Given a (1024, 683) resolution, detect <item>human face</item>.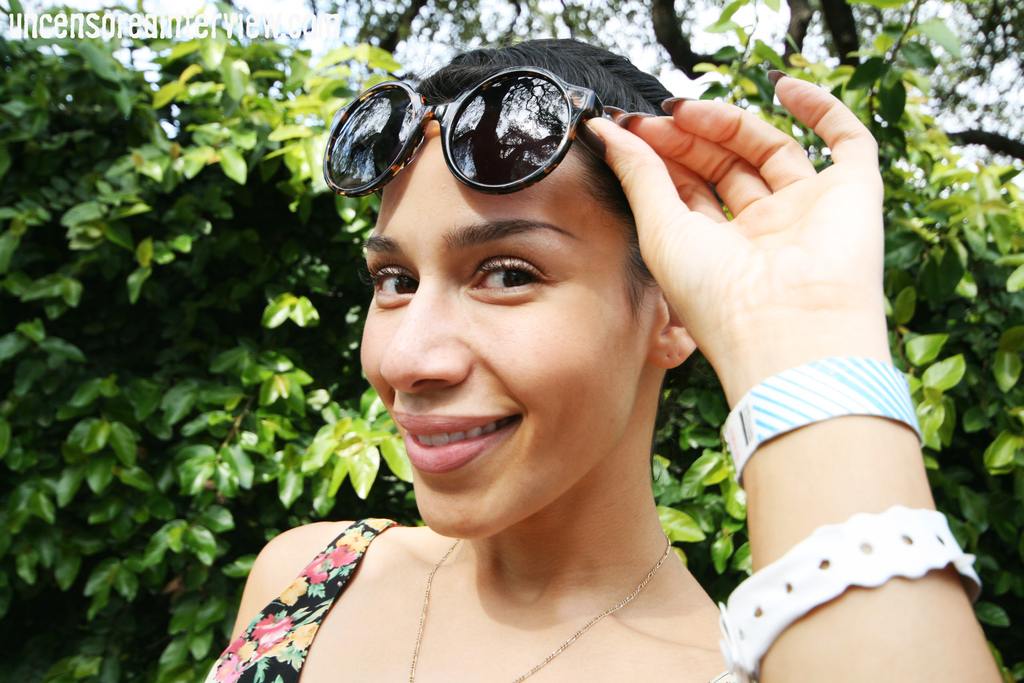
[358, 100, 652, 533].
